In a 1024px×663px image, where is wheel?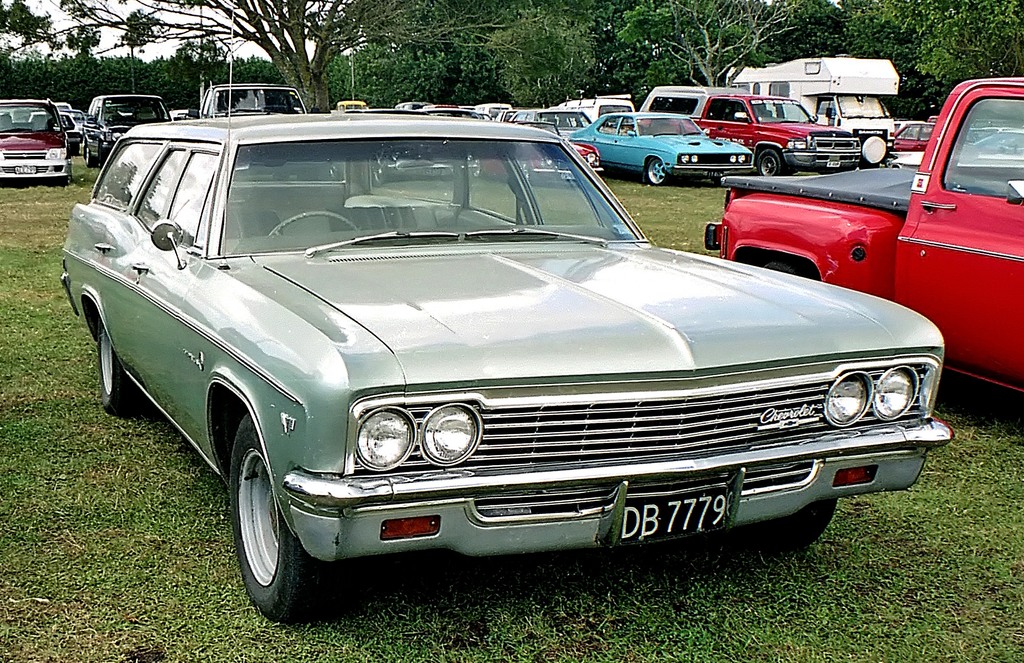
Rect(268, 210, 364, 236).
